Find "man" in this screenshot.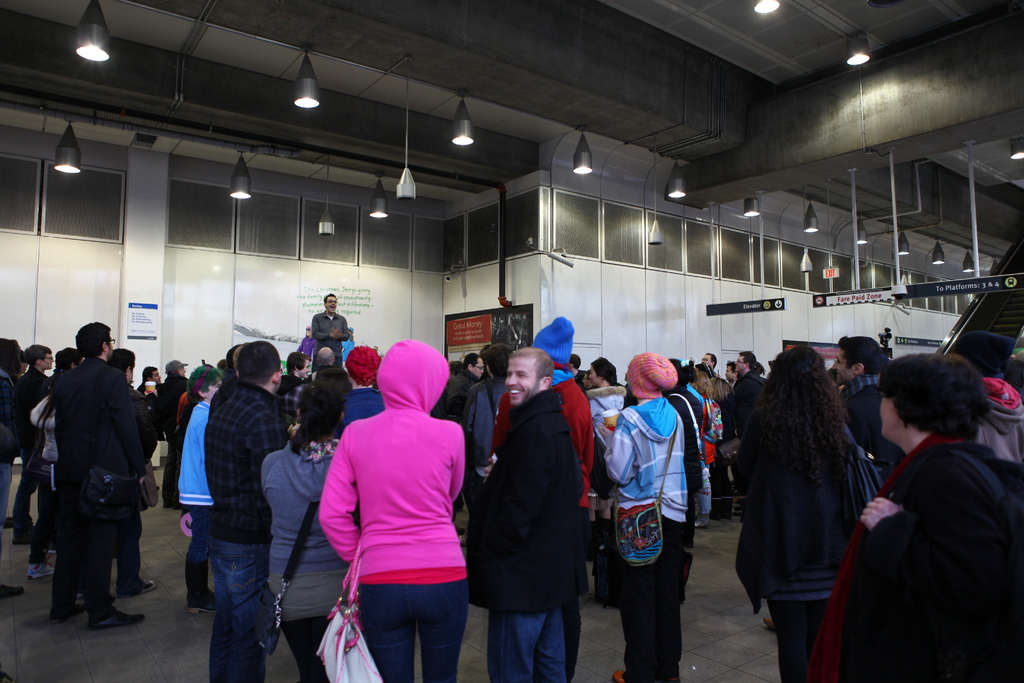
The bounding box for "man" is (left=310, top=292, right=349, bottom=370).
